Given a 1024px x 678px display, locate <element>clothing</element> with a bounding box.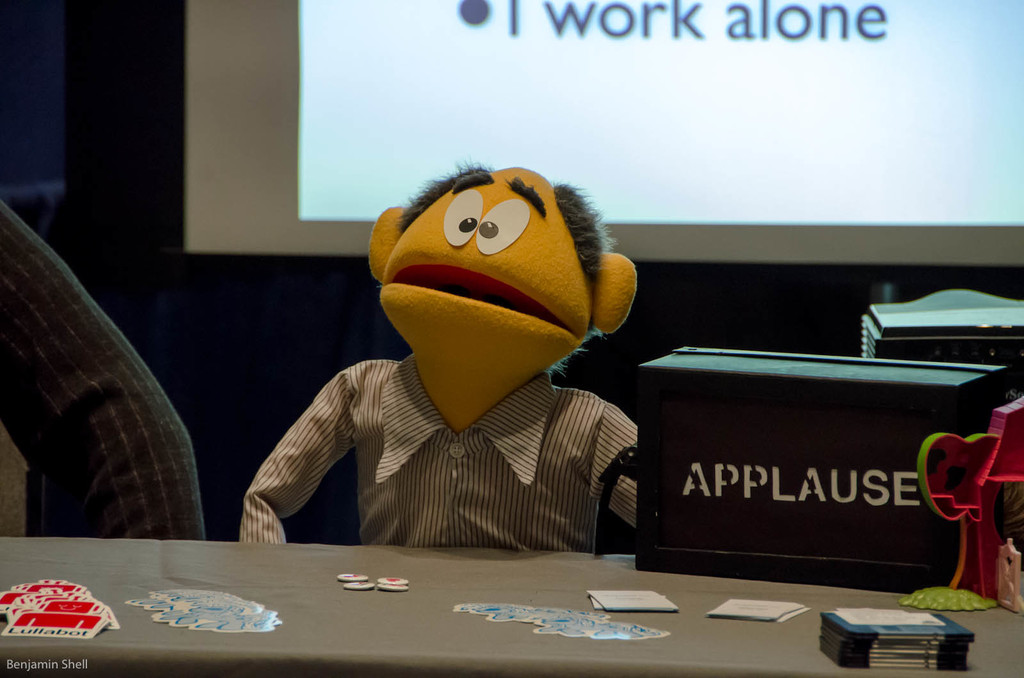
Located: <box>263,335,631,548</box>.
